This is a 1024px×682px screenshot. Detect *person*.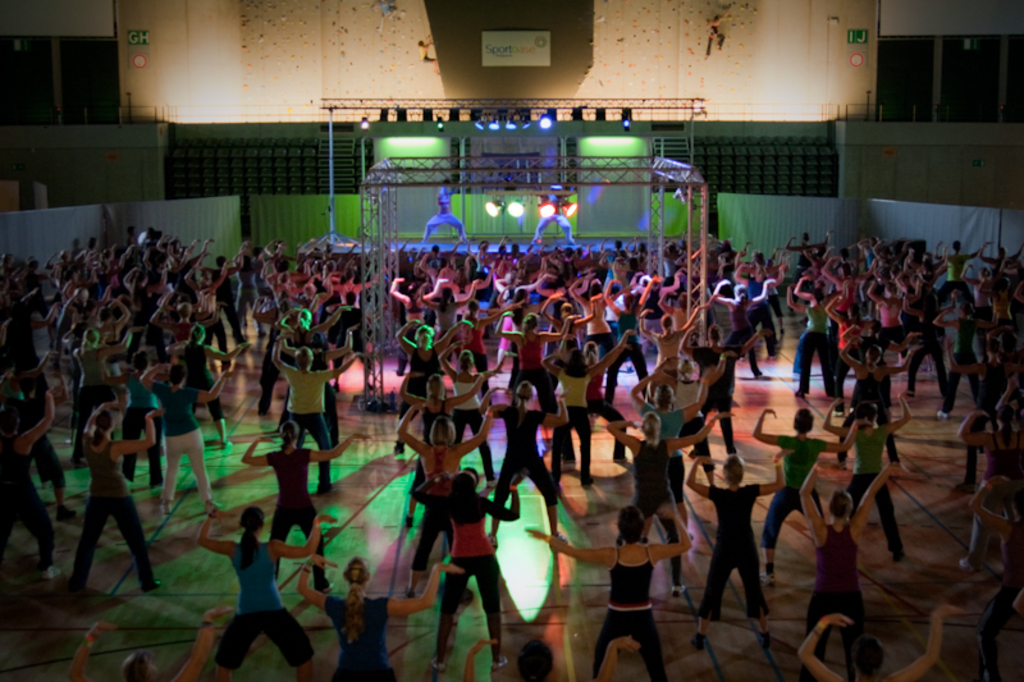
box=[531, 191, 575, 247].
